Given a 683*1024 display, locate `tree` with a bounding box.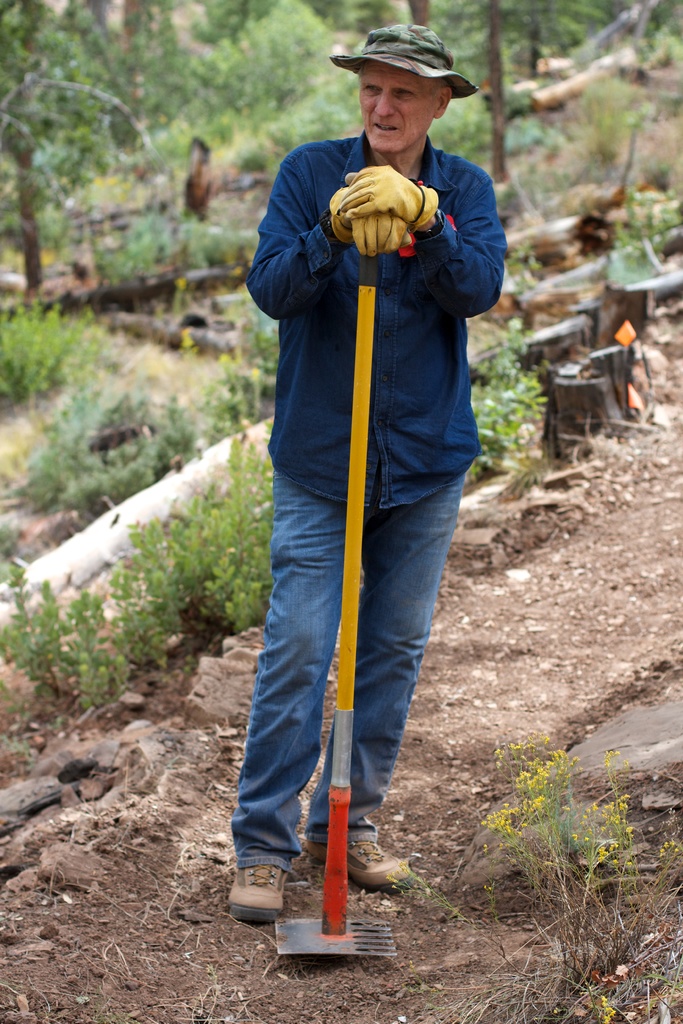
Located: {"x1": 0, "y1": 0, "x2": 114, "y2": 305}.
